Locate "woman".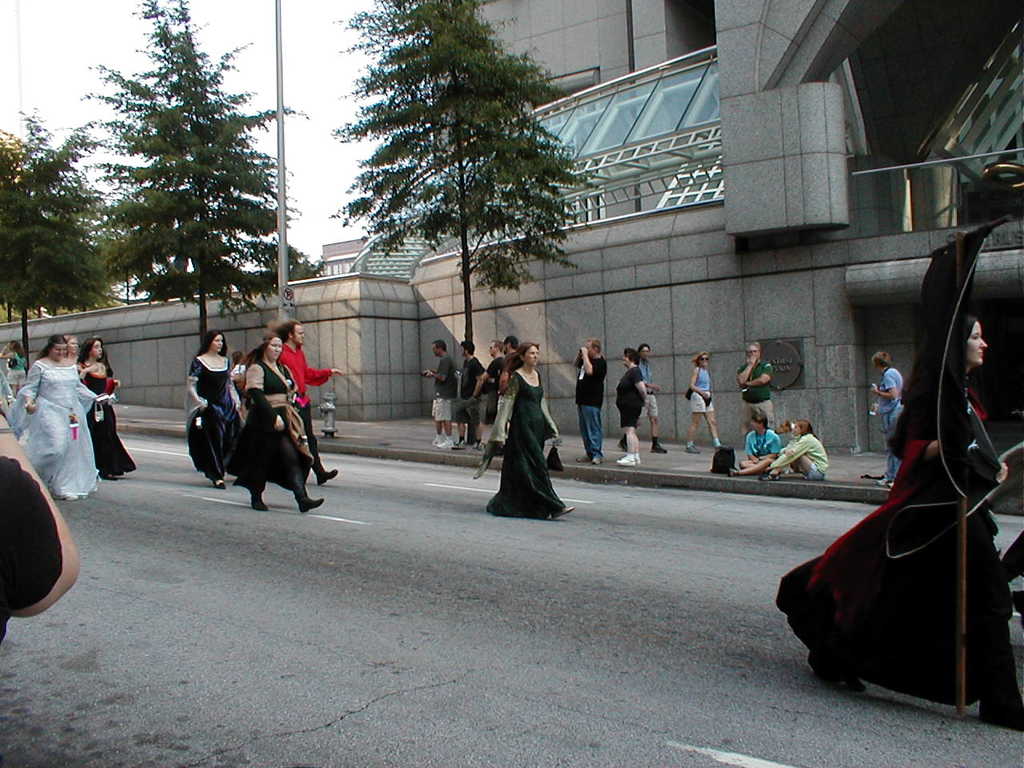
Bounding box: <bbox>73, 337, 136, 483</bbox>.
